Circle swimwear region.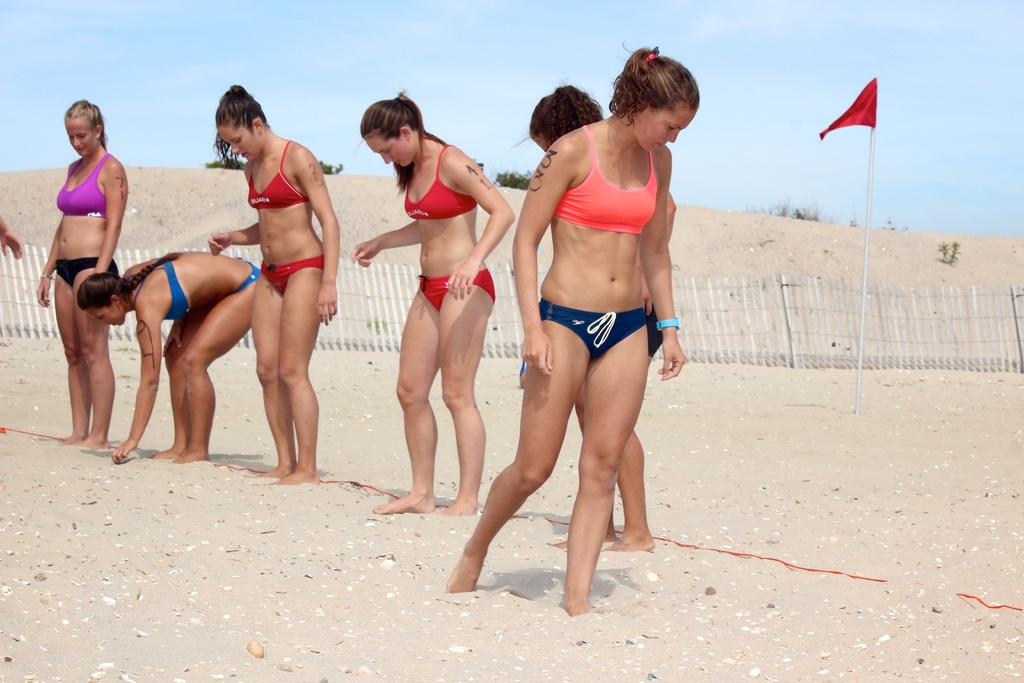
Region: box=[258, 256, 325, 294].
